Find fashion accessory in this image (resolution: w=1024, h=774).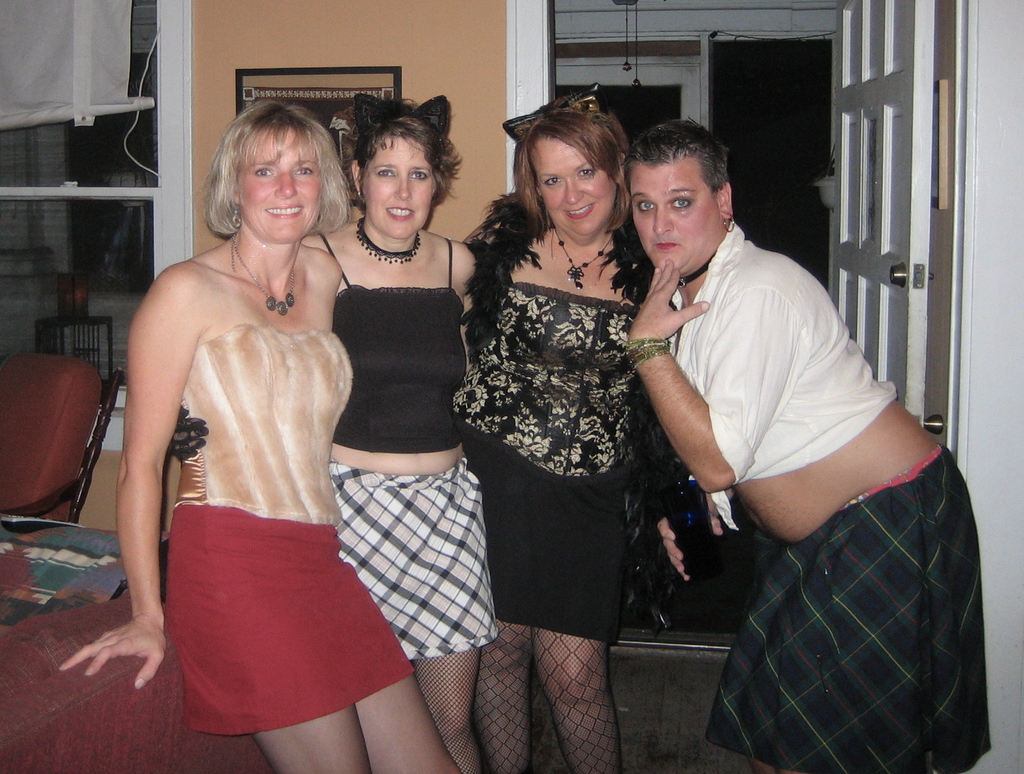
l=624, t=338, r=671, b=372.
